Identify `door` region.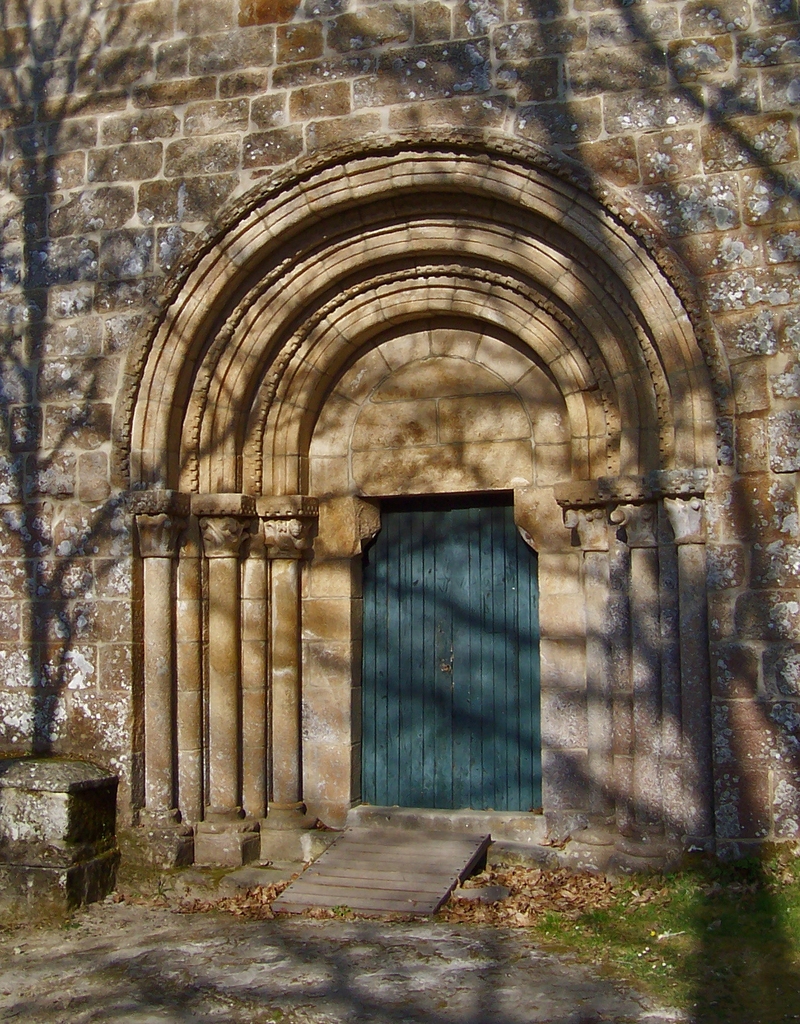
Region: select_region(331, 495, 569, 823).
